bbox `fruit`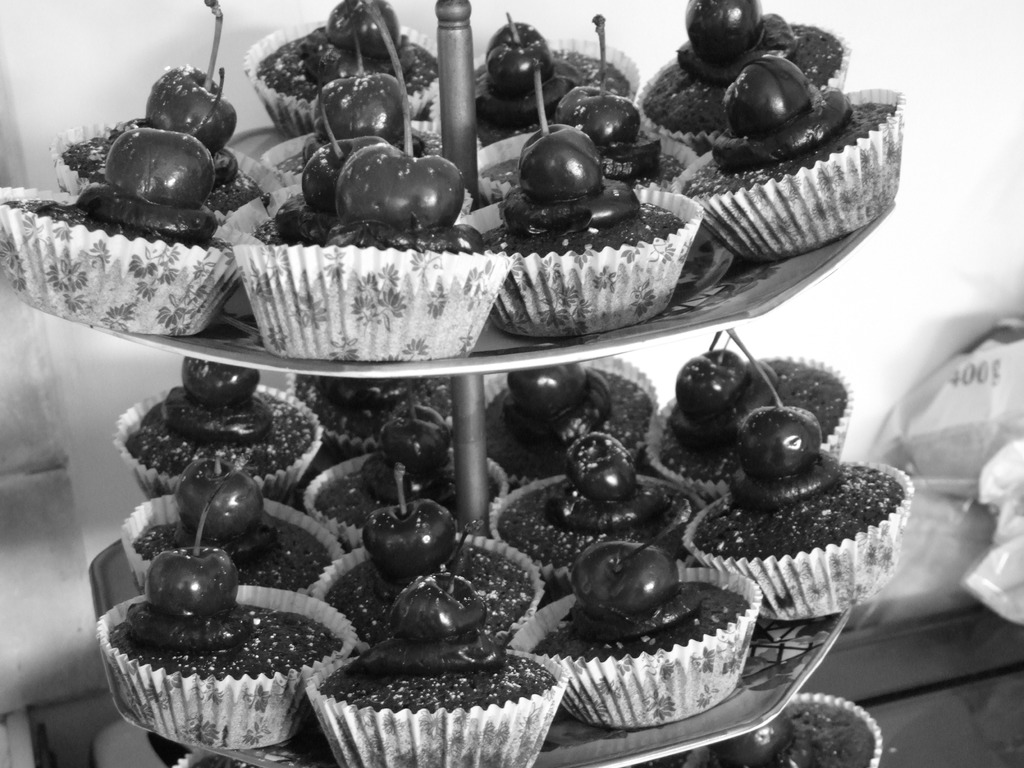
x1=569, y1=538, x2=678, y2=628
